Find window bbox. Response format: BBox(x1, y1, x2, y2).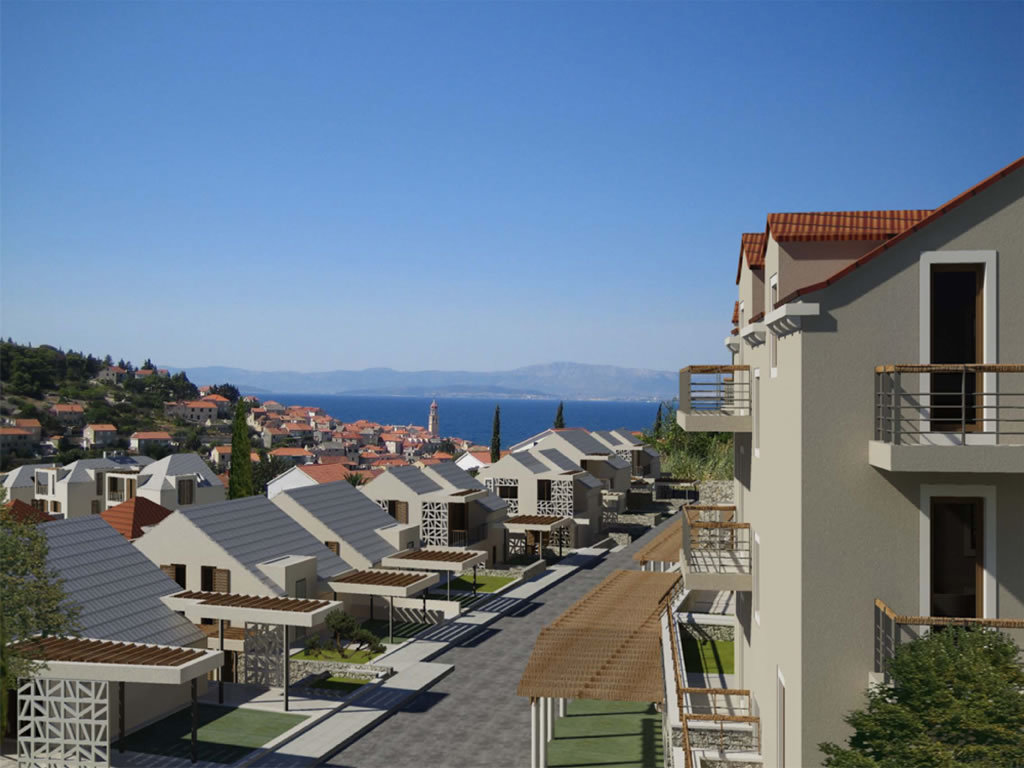
BBox(157, 559, 186, 586).
